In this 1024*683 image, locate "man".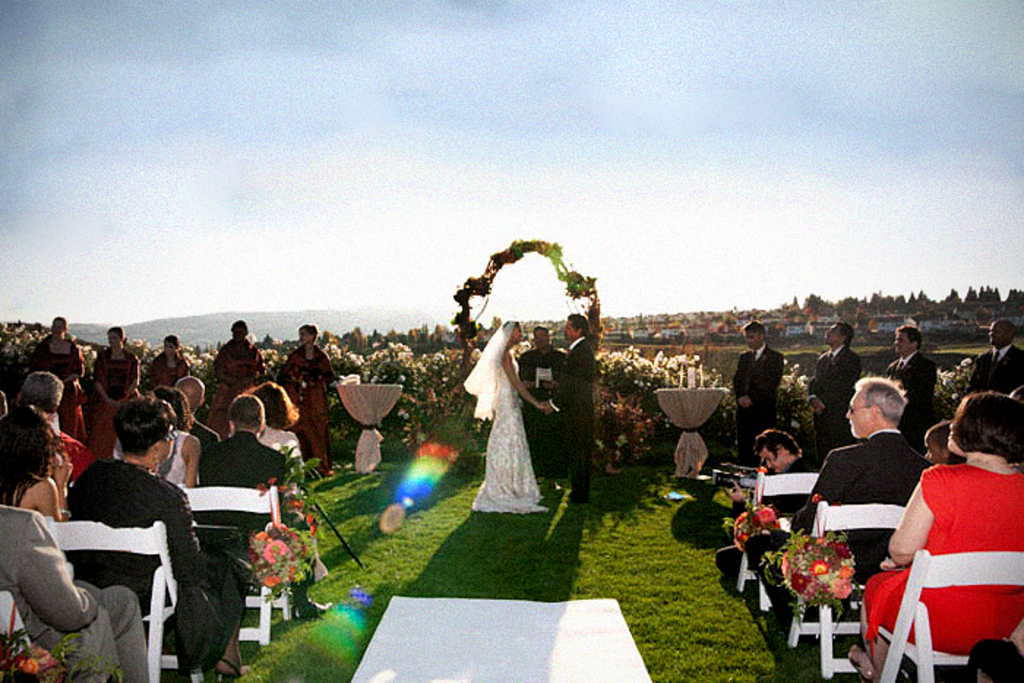
Bounding box: bbox=(20, 370, 94, 481).
